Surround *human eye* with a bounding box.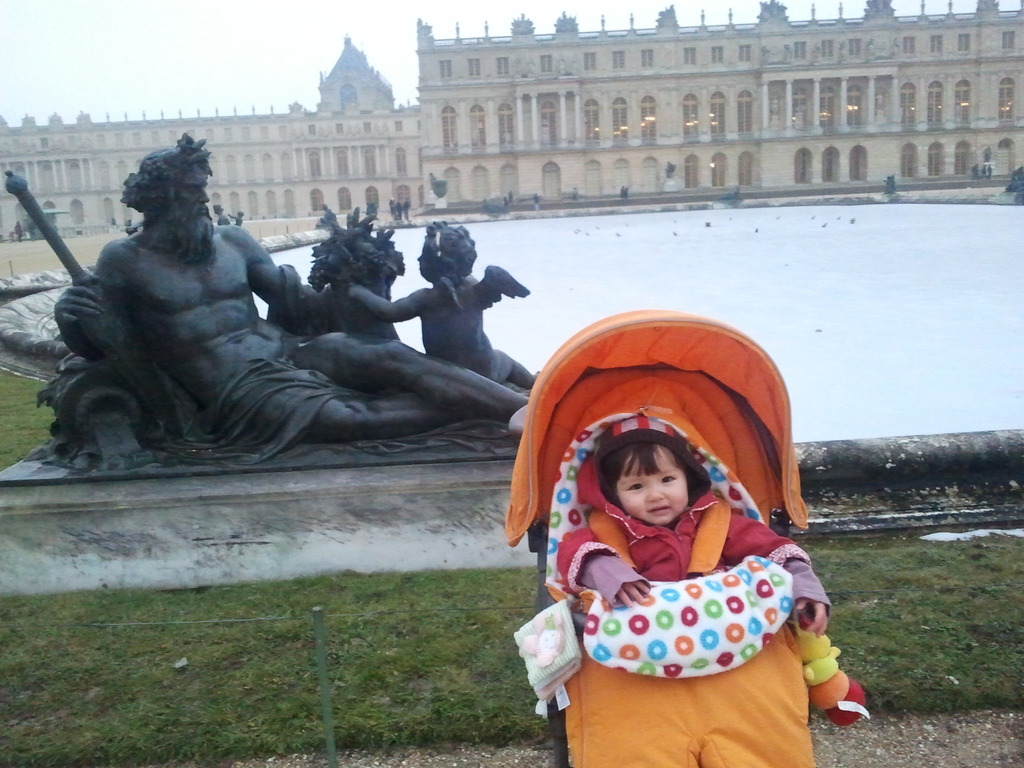
locate(660, 473, 679, 486).
